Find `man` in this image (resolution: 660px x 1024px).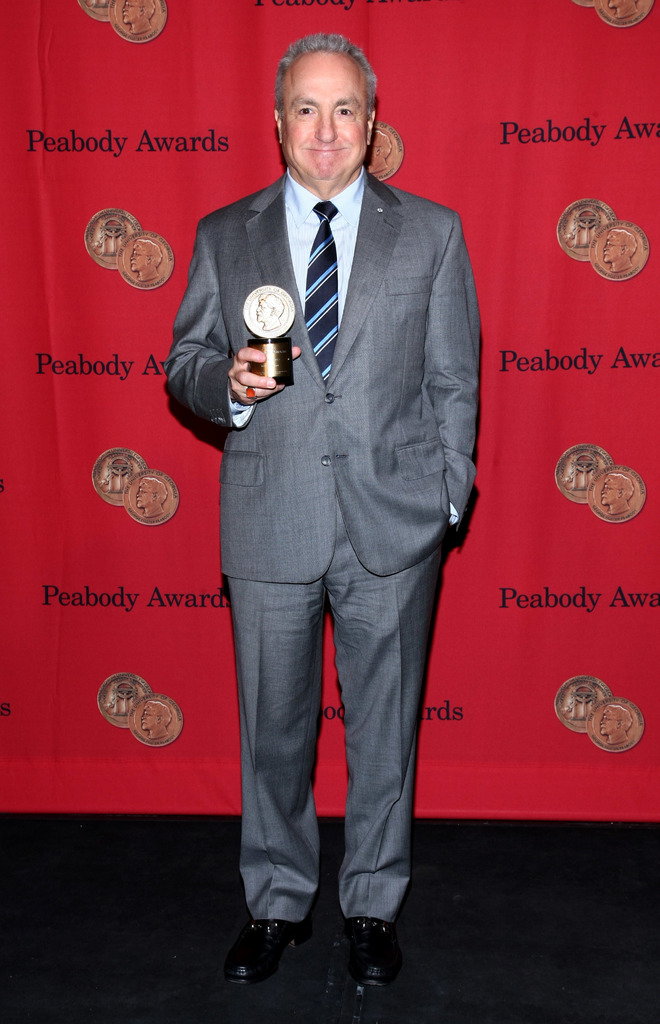
select_region(254, 292, 292, 328).
